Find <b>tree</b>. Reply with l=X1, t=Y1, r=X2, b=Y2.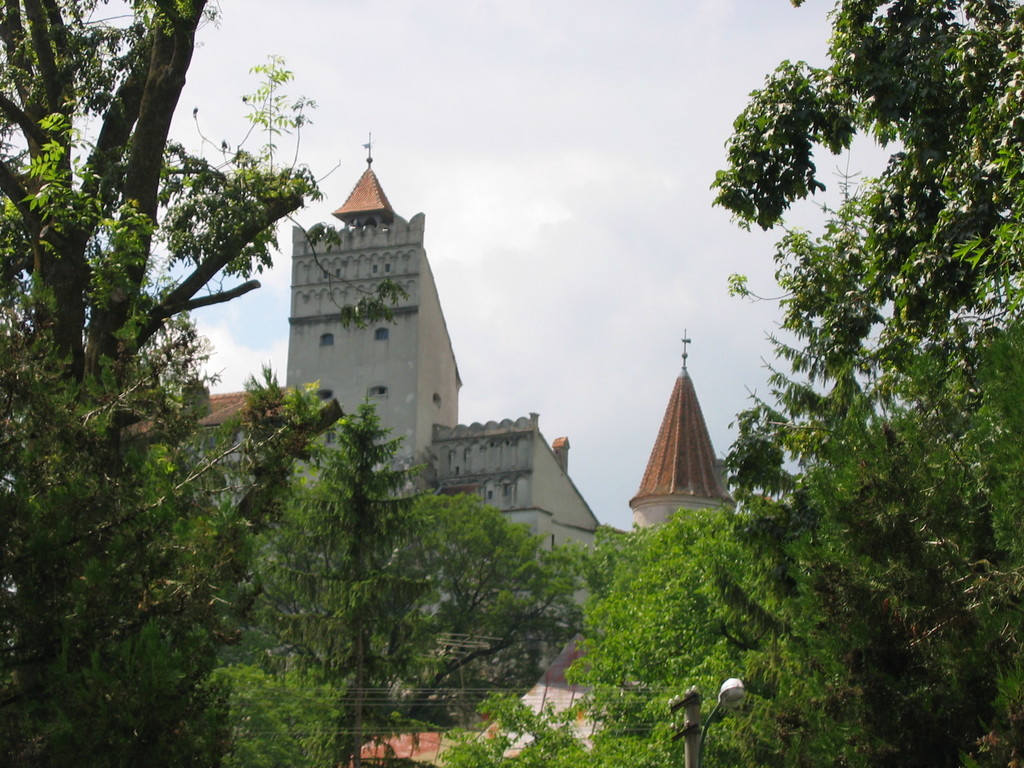
l=564, t=503, r=788, b=767.
